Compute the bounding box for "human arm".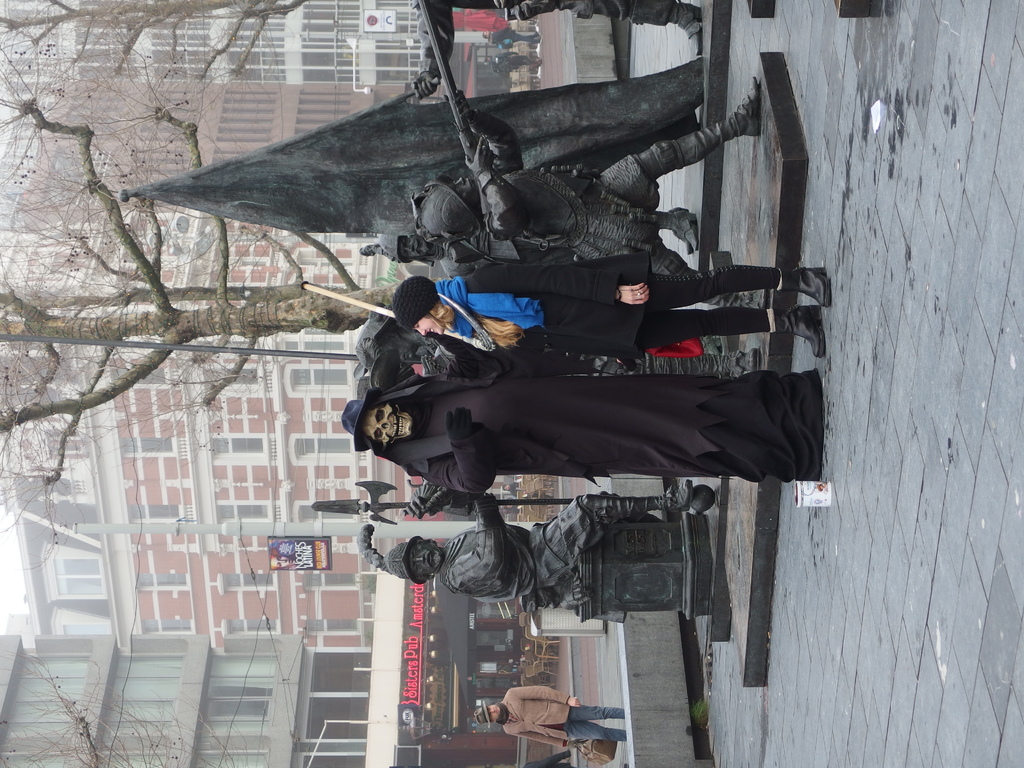
<bbox>448, 484, 520, 594</bbox>.
